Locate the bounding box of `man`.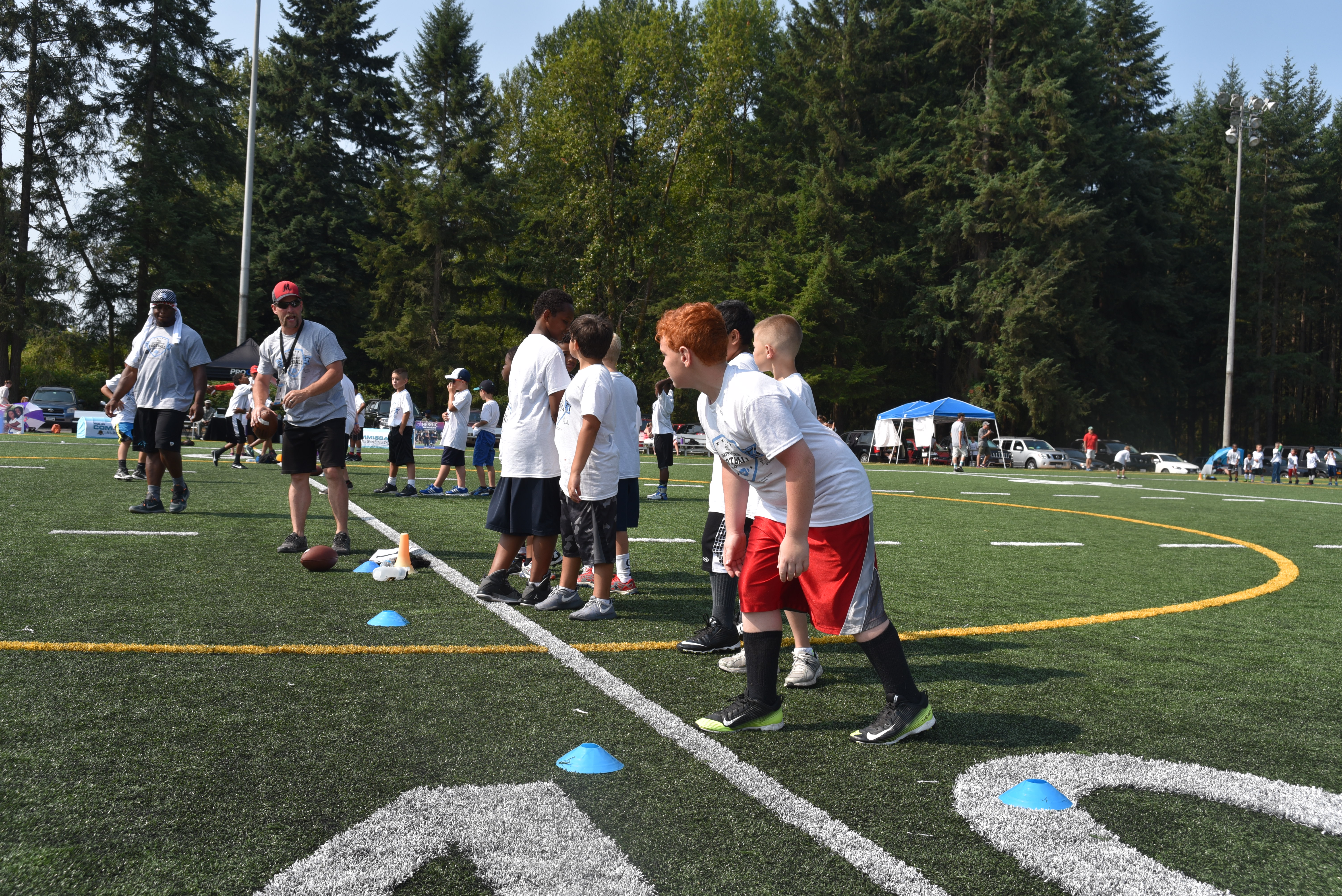
Bounding box: {"x1": 71, "y1": 81, "x2": 80, "y2": 110}.
